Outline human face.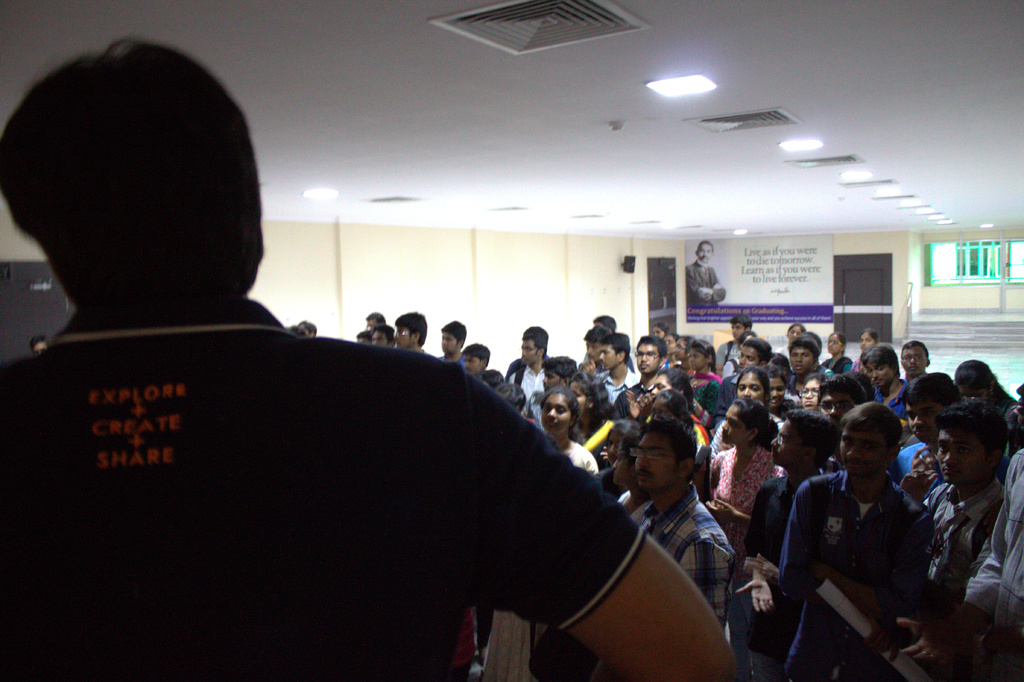
Outline: box(863, 357, 893, 389).
